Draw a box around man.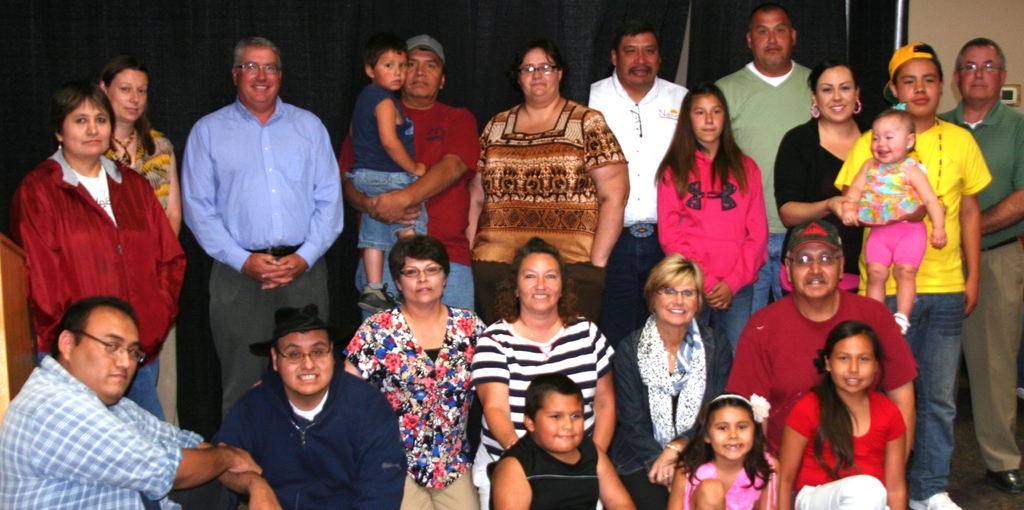
x1=948, y1=33, x2=1023, y2=480.
